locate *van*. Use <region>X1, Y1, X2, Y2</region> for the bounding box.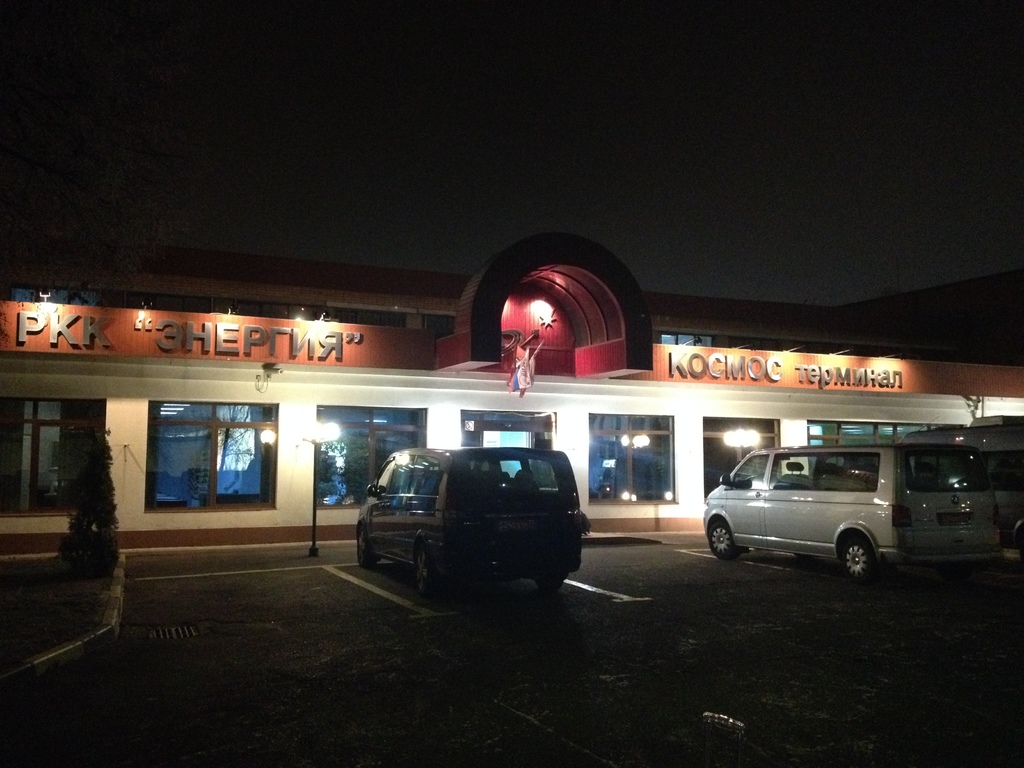
<region>354, 445, 582, 598</region>.
